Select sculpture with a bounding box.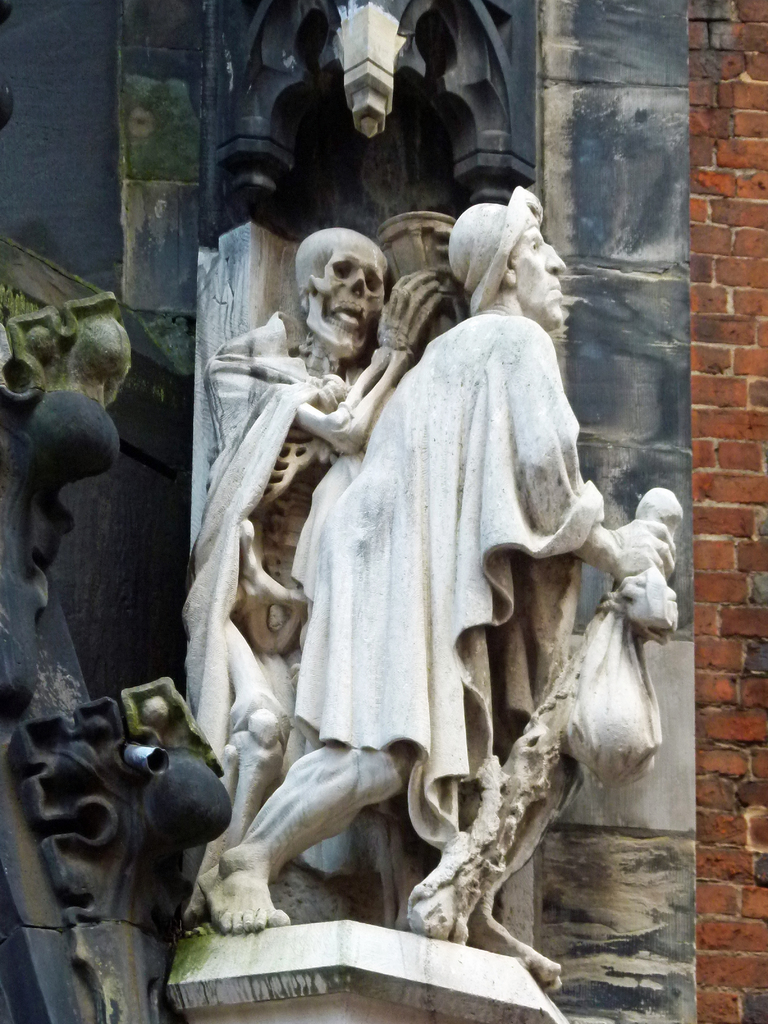
165,218,472,929.
